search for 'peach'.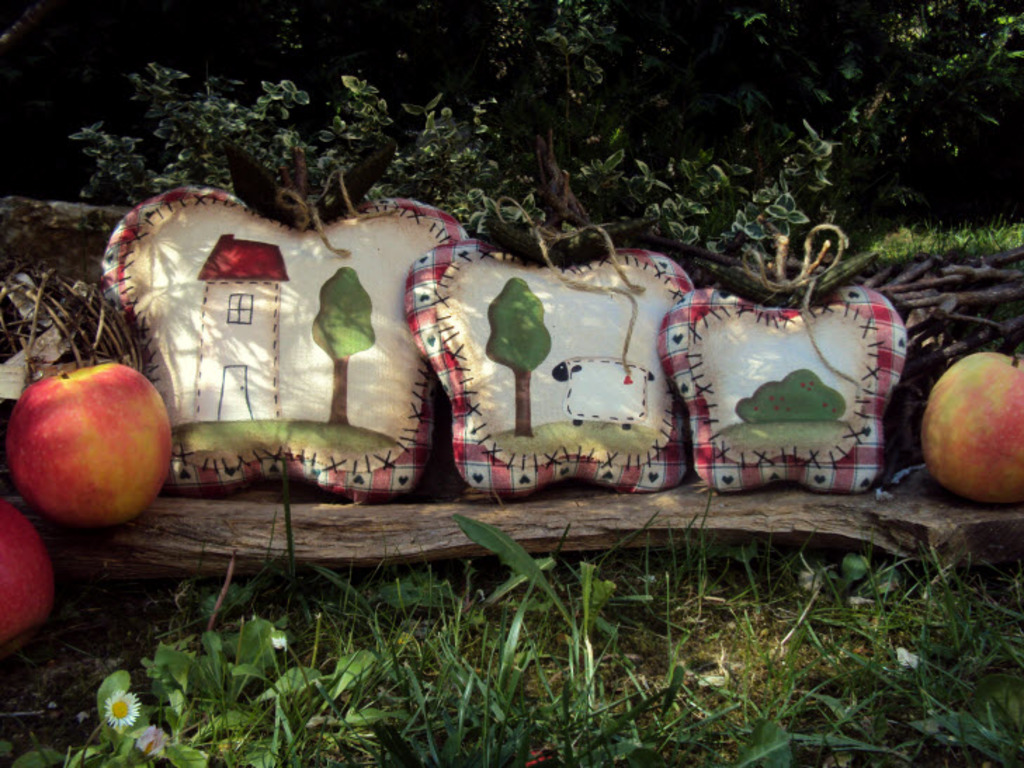
Found at (left=924, top=358, right=1023, bottom=504).
